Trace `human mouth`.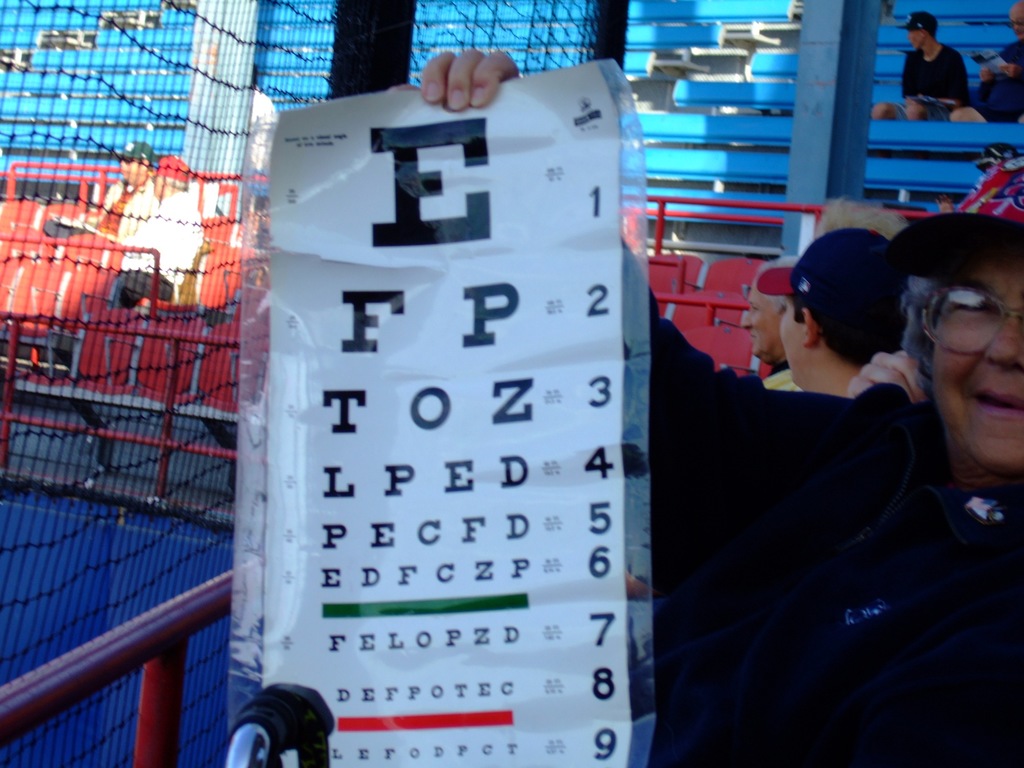
Traced to <box>964,374,1023,426</box>.
